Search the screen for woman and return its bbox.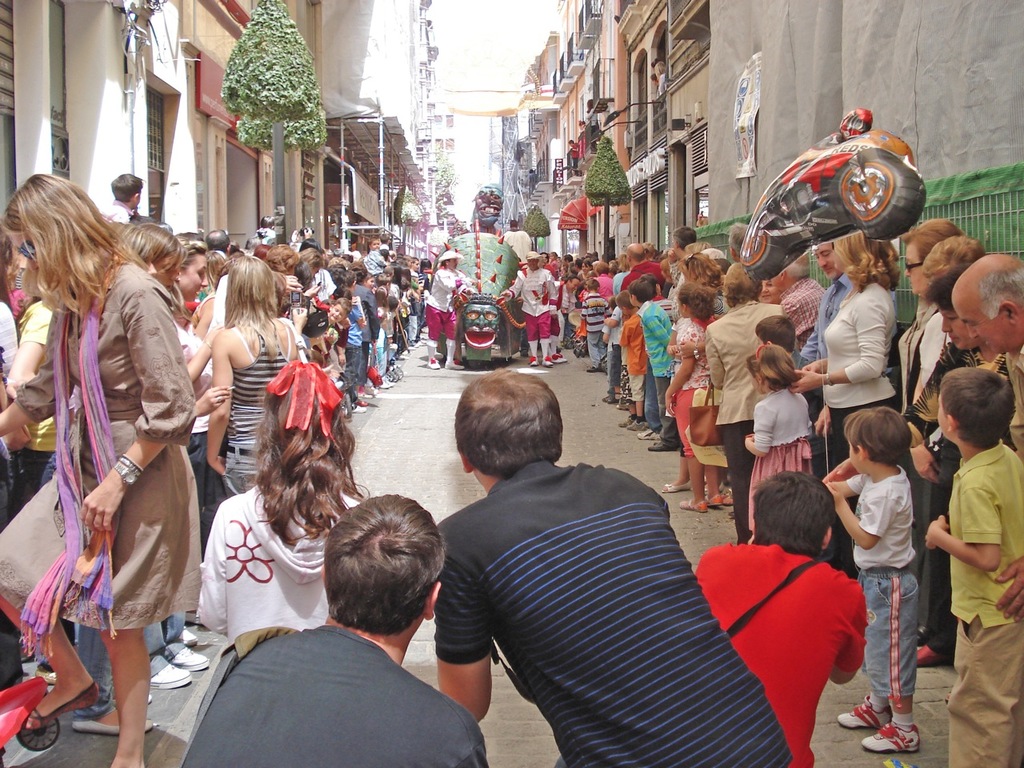
Found: pyautogui.locateOnScreen(21, 178, 209, 747).
